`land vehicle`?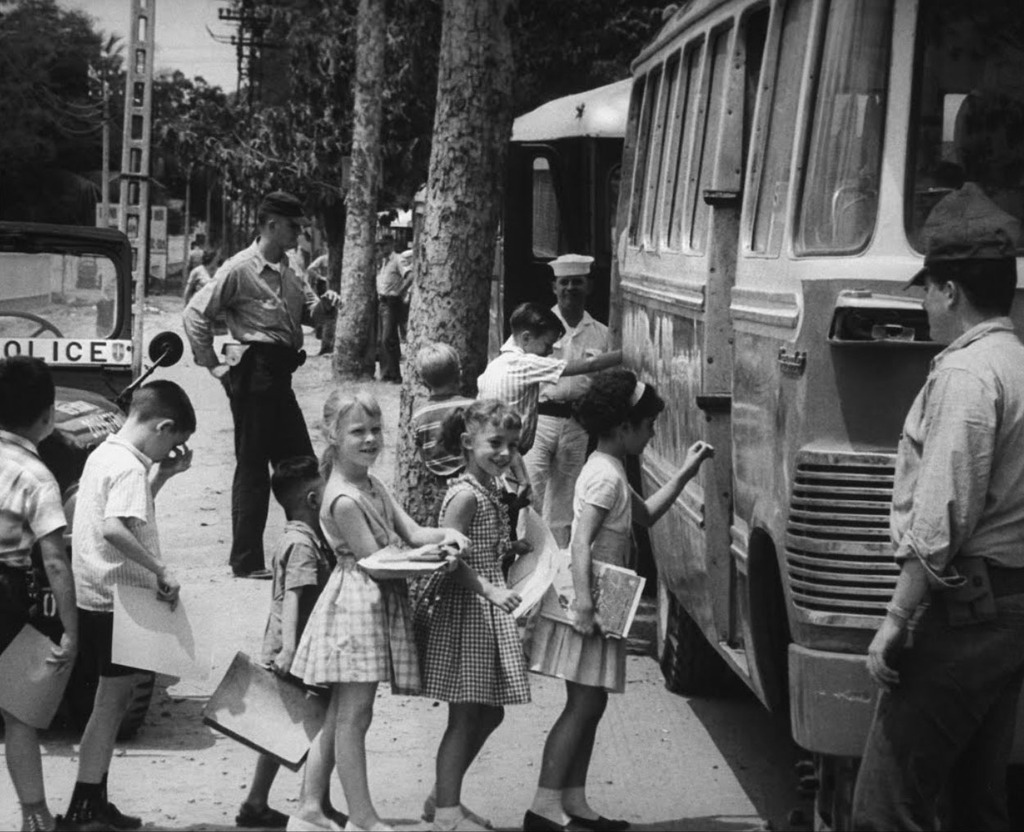
[2, 196, 136, 424]
